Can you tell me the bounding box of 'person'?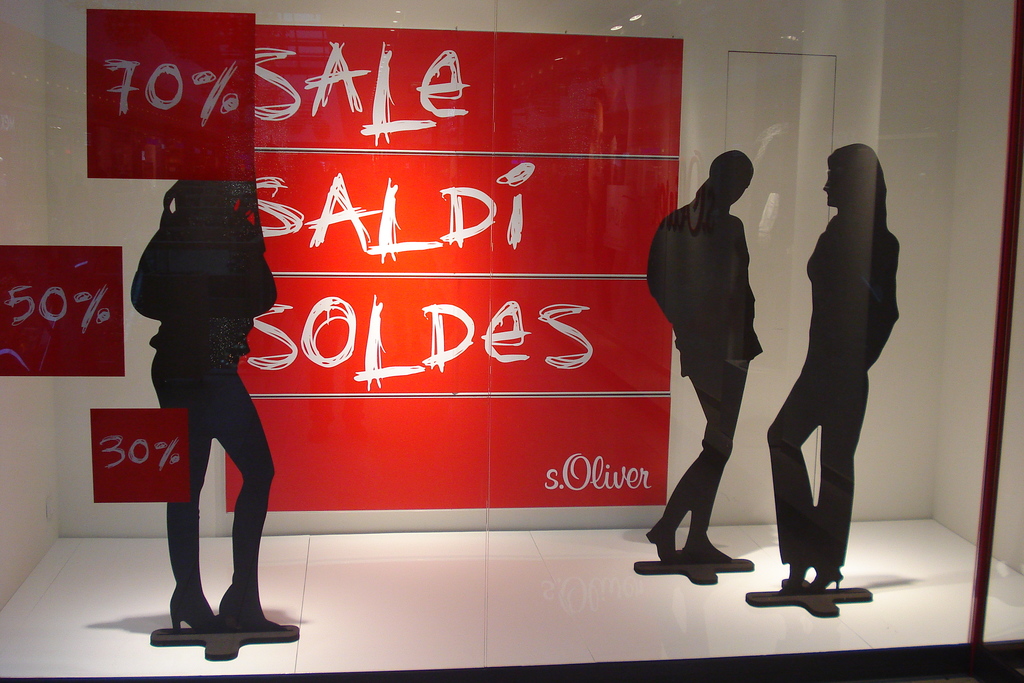
646 151 765 568.
